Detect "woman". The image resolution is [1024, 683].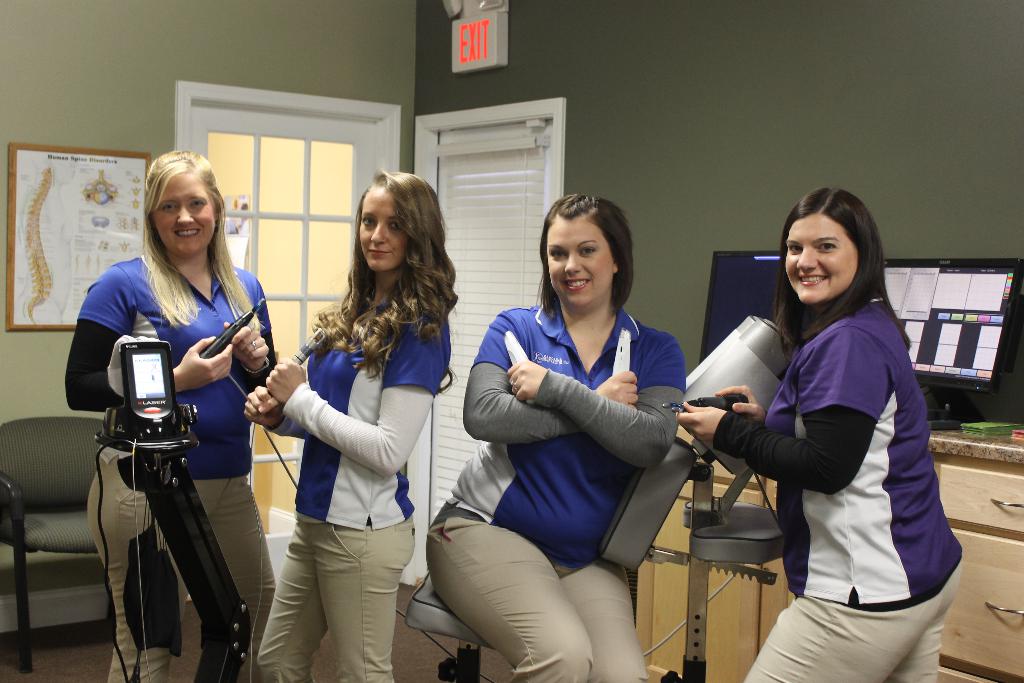
[246, 168, 456, 682].
